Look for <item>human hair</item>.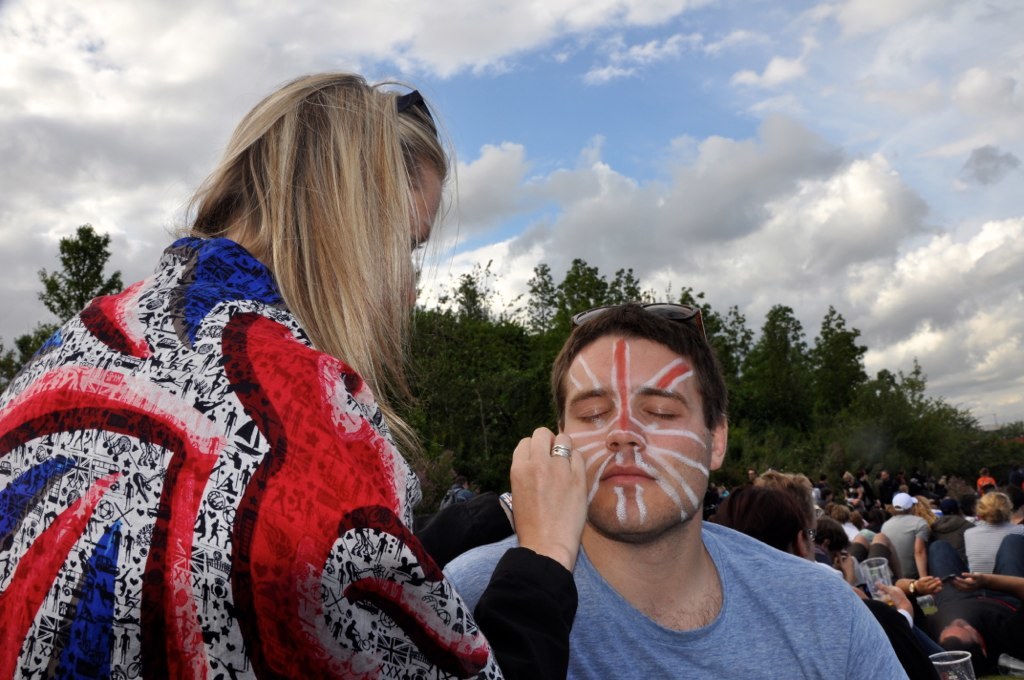
Found: BBox(812, 516, 854, 551).
